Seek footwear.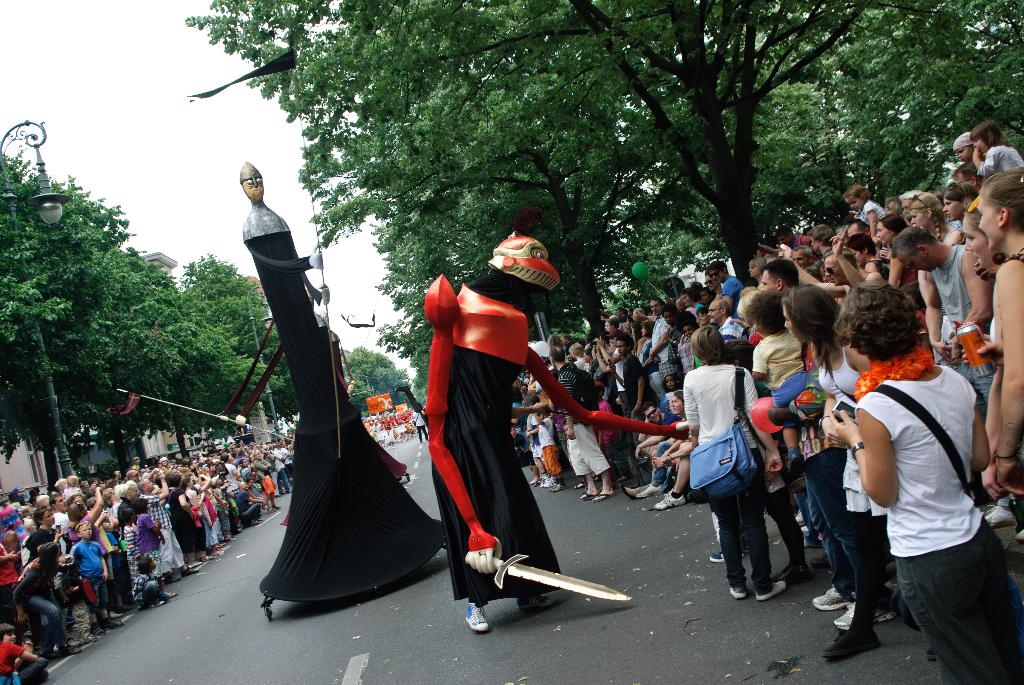
locate(592, 492, 615, 505).
